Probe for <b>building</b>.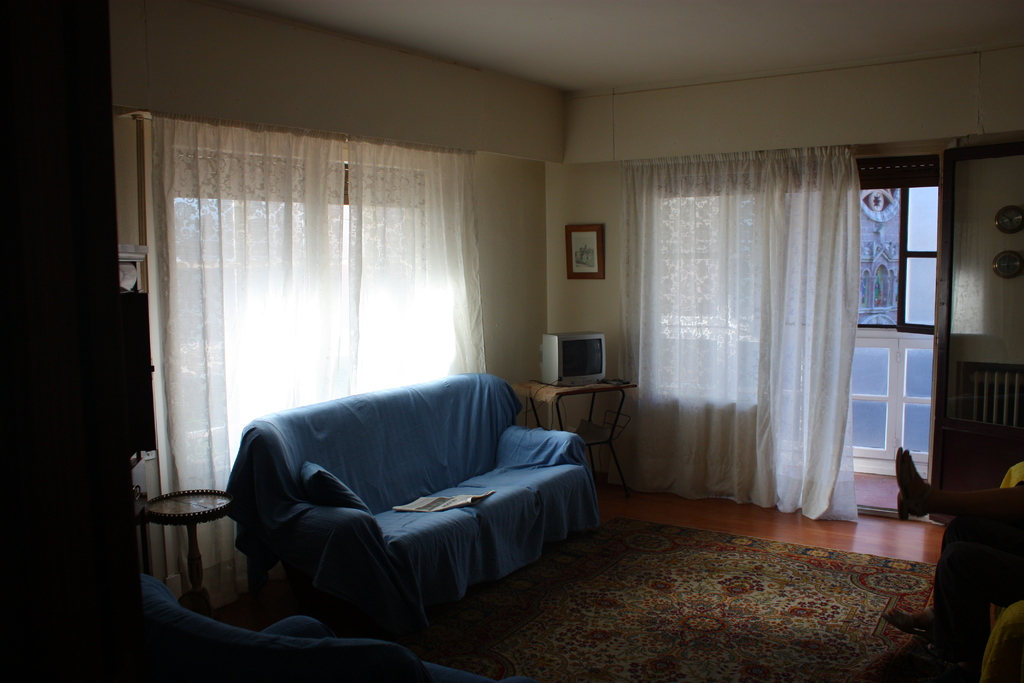
Probe result: 1:0:1023:682.
